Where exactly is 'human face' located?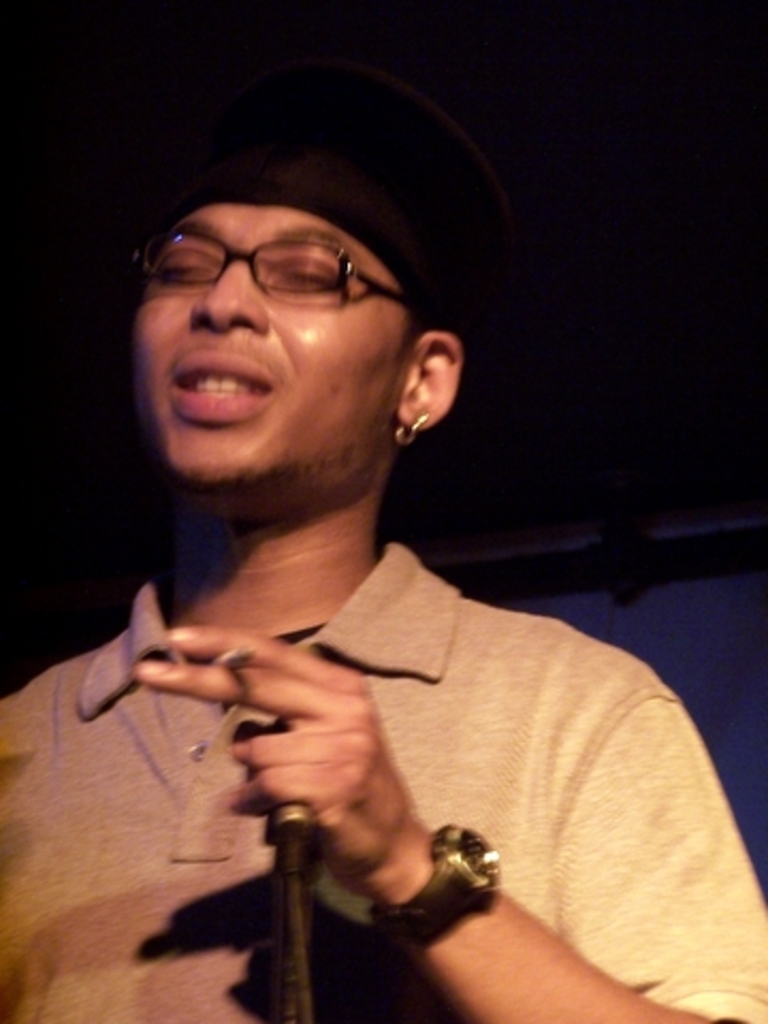
Its bounding box is <box>130,205,425,508</box>.
